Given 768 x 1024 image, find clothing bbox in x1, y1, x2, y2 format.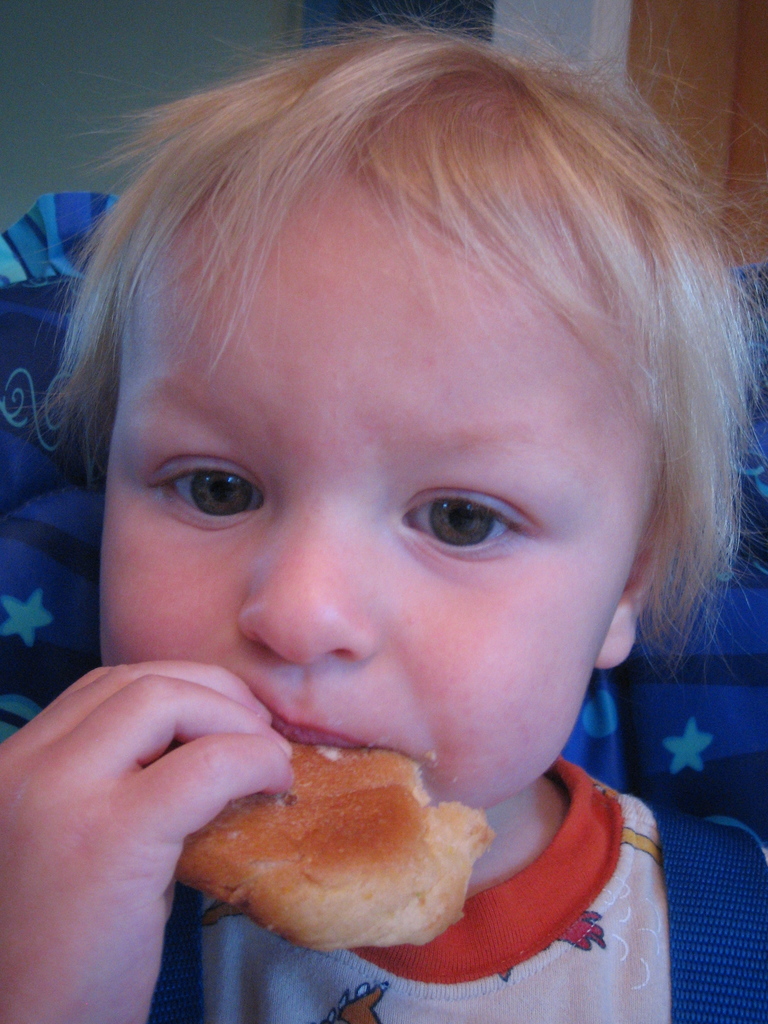
137, 767, 767, 1023.
